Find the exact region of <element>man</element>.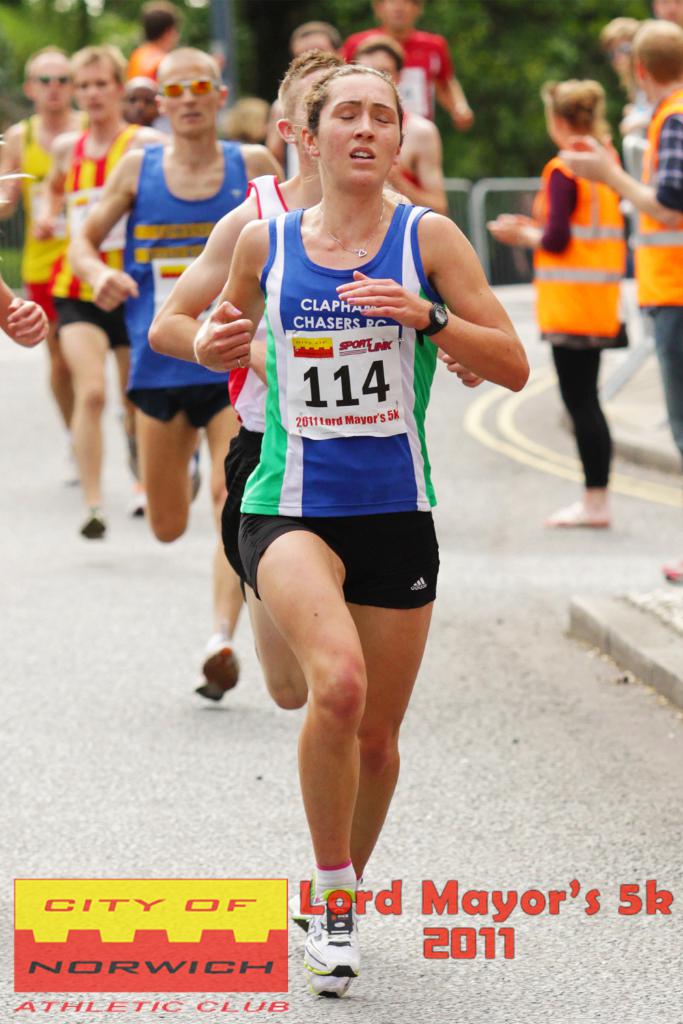
Exact region: left=70, top=46, right=289, bottom=700.
